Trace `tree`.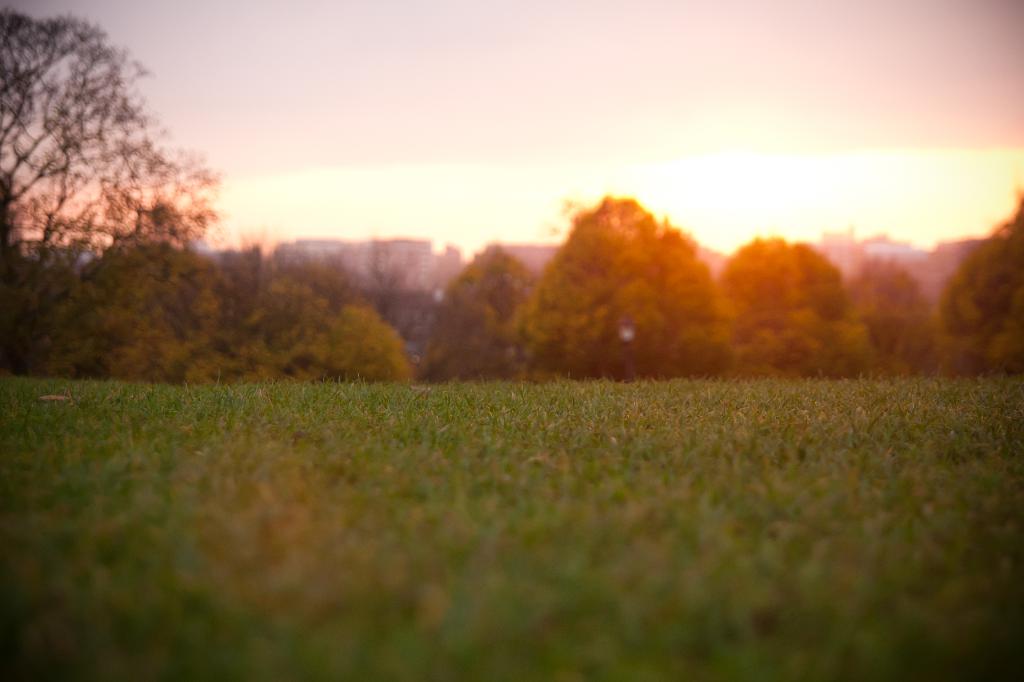
Traced to {"left": 412, "top": 237, "right": 561, "bottom": 377}.
